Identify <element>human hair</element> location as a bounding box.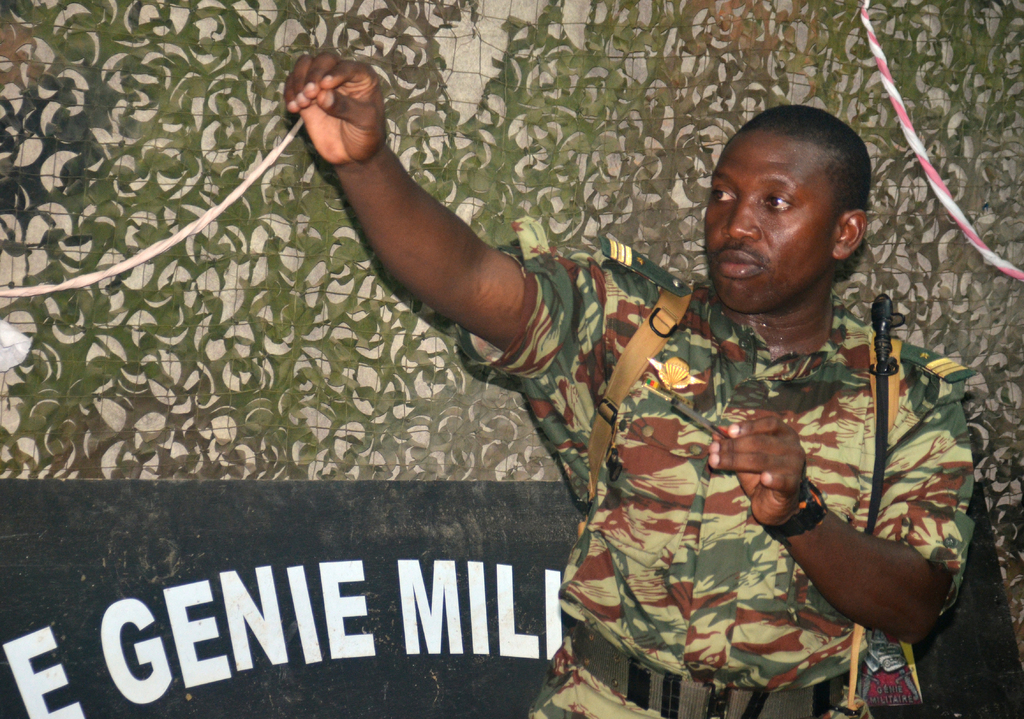
left=740, top=95, right=872, bottom=213.
